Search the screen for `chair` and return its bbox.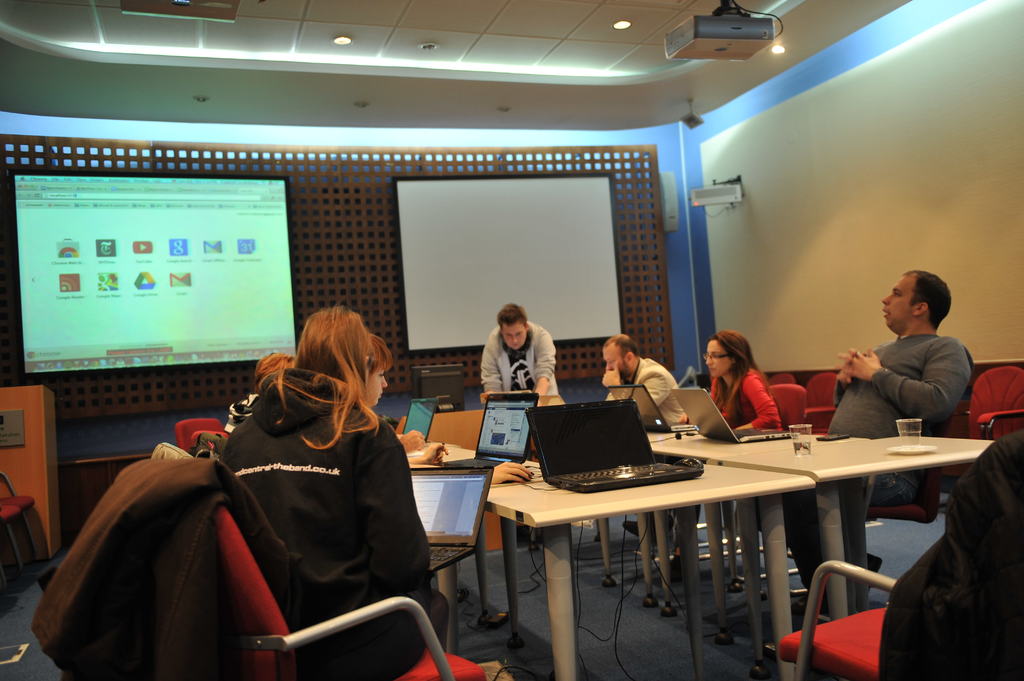
Found: [129,460,485,680].
